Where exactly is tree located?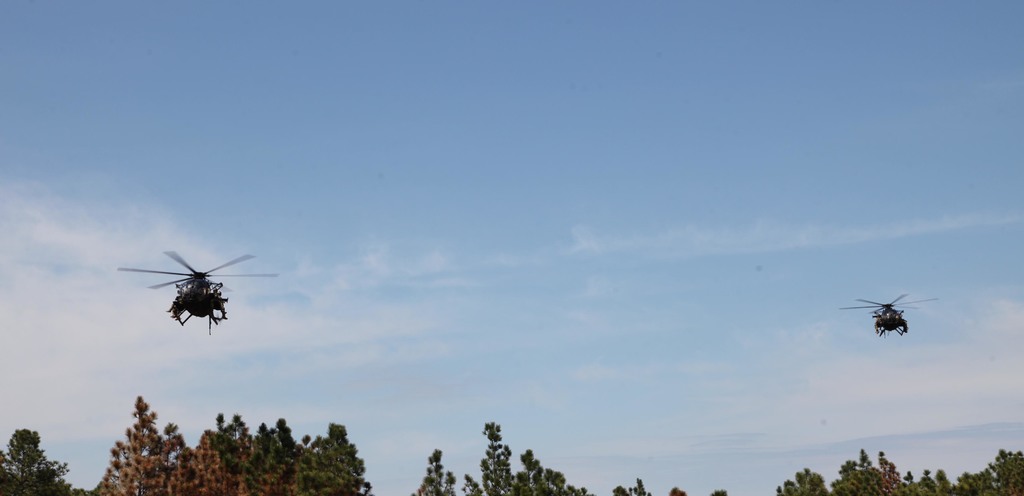
Its bounding box is BBox(616, 479, 636, 495).
